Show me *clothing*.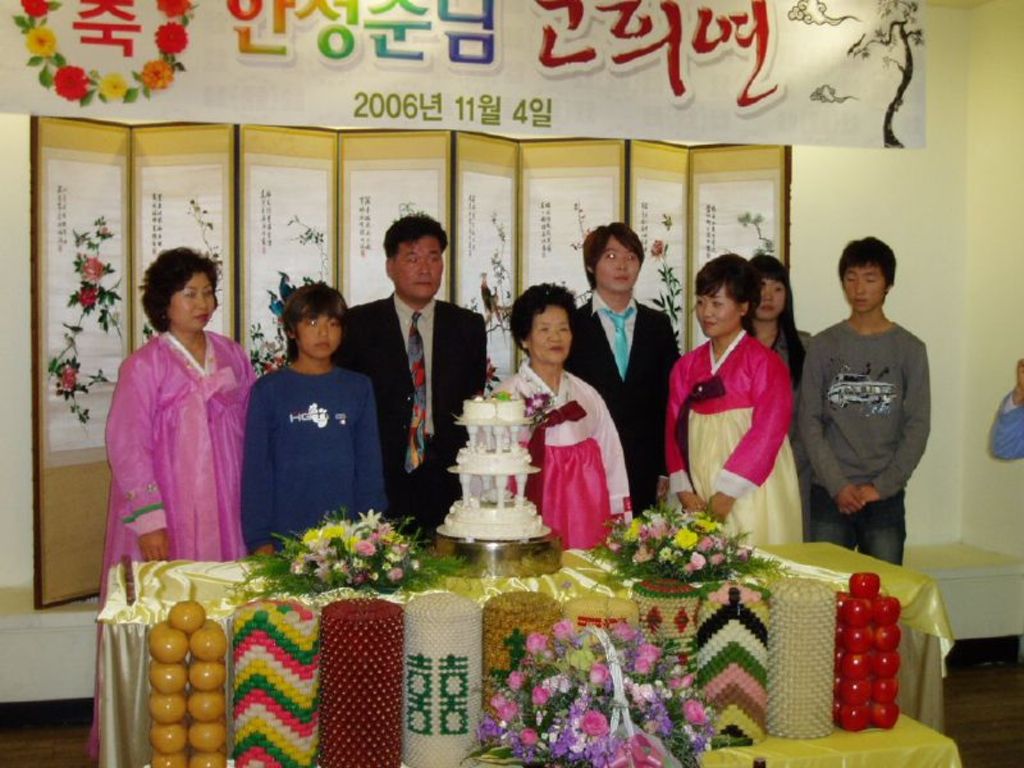
*clothing* is here: detection(662, 328, 804, 549).
